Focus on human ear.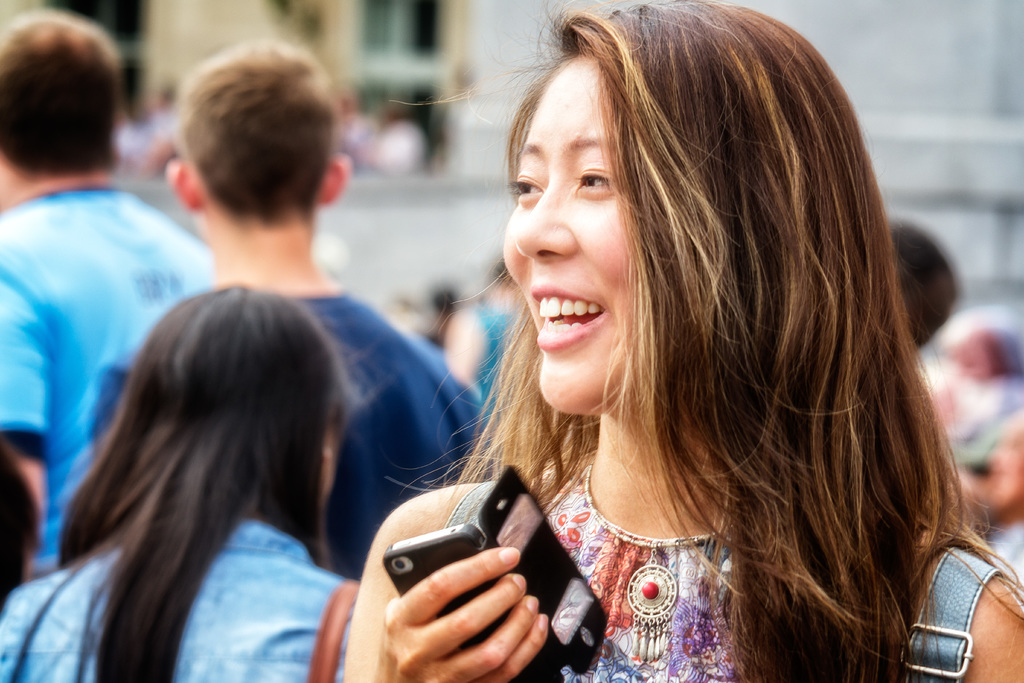
Focused at locate(320, 436, 332, 499).
